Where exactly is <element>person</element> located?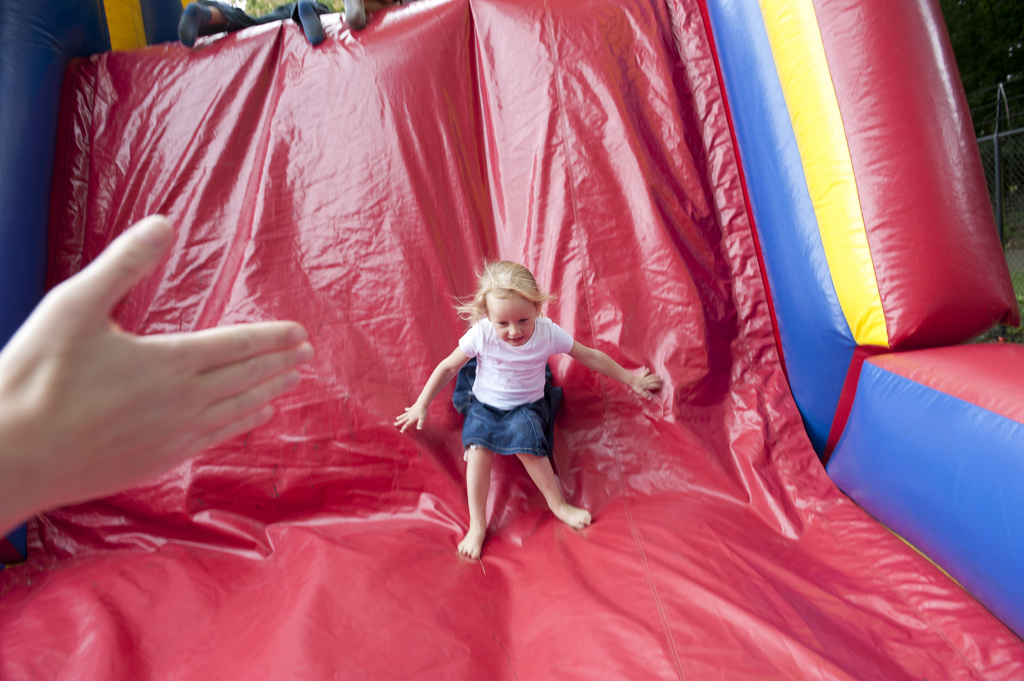
Its bounding box is <bbox>0, 216, 312, 538</bbox>.
